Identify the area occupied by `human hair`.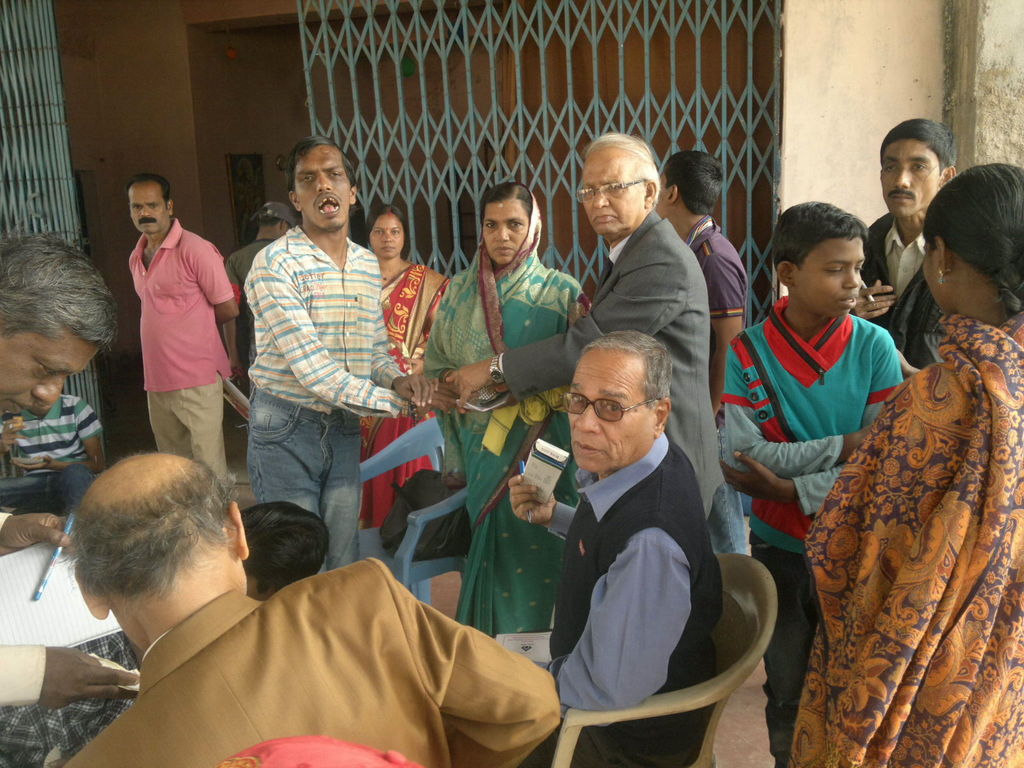
Area: region(878, 116, 956, 172).
